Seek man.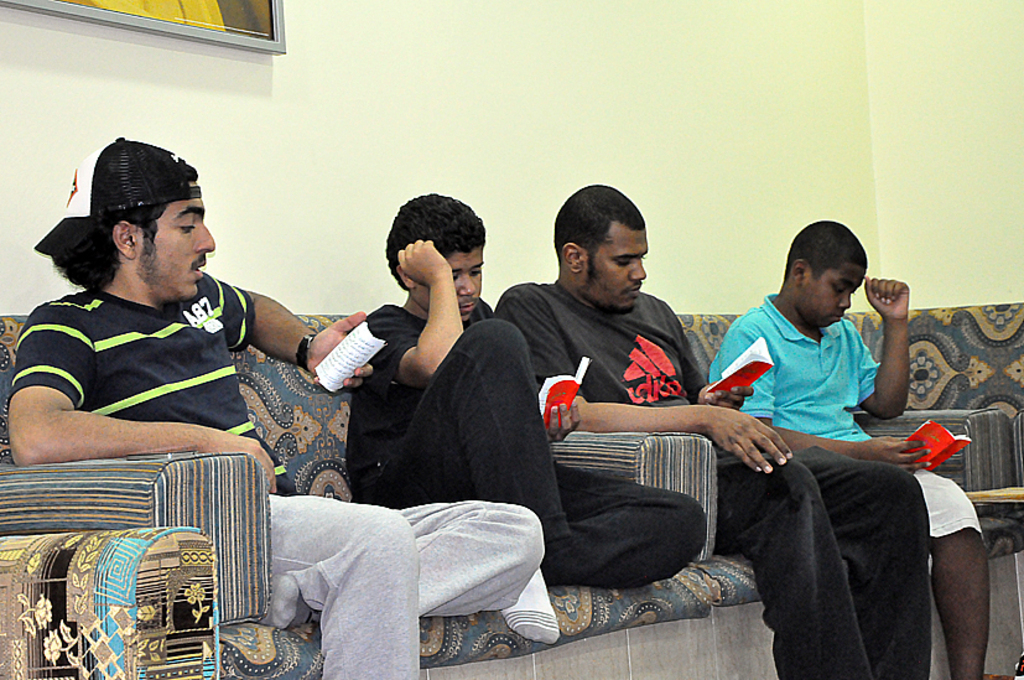
(5,133,545,679).
